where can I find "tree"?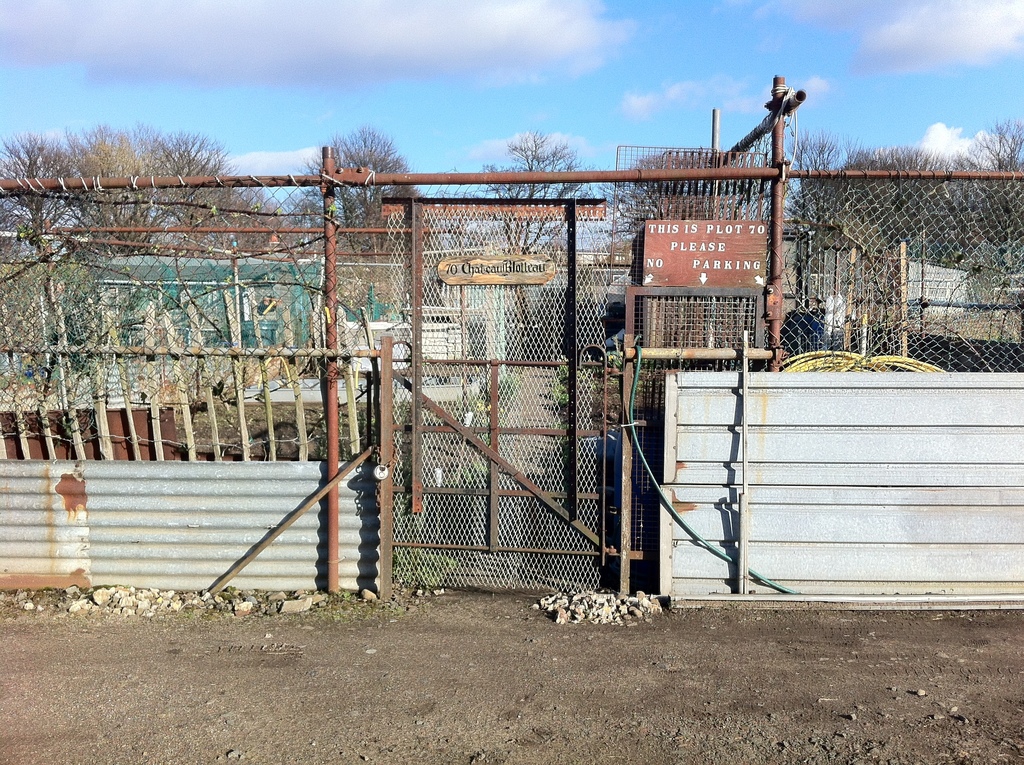
You can find it at (836,137,977,268).
